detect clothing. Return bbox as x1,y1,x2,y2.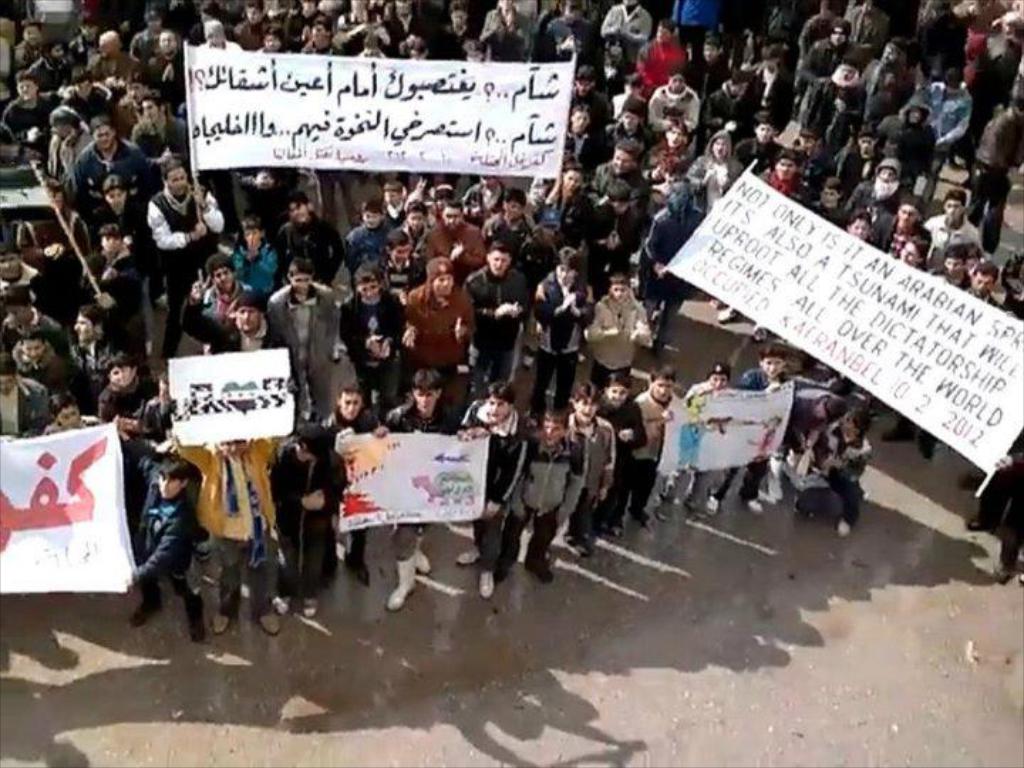
596,391,651,521.
